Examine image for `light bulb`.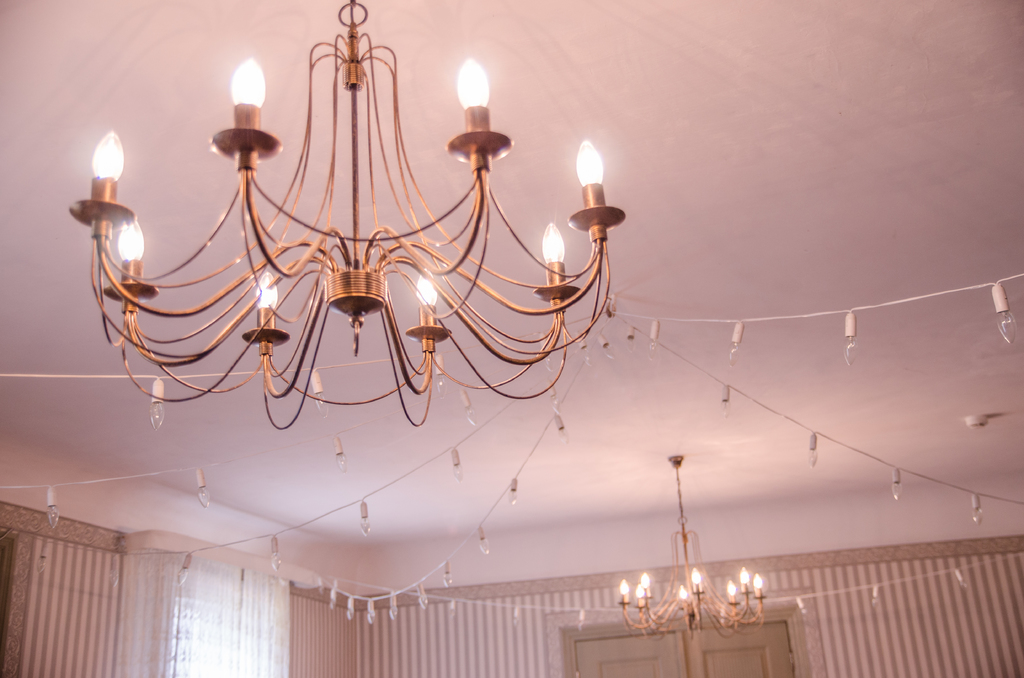
Examination result: {"x1": 463, "y1": 391, "x2": 477, "y2": 428}.
